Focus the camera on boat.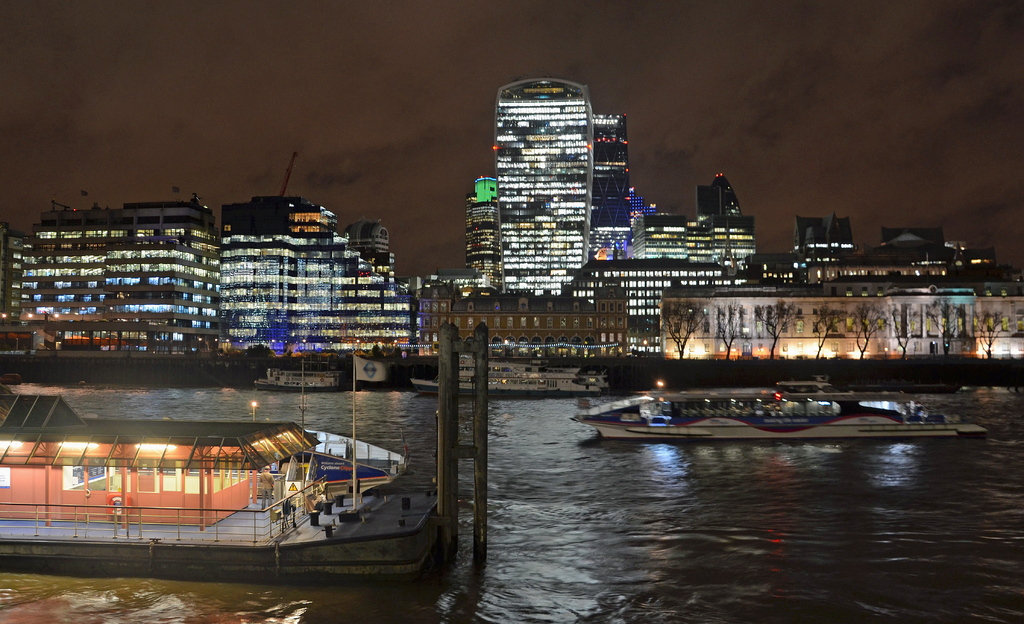
Focus region: bbox=[250, 369, 346, 392].
